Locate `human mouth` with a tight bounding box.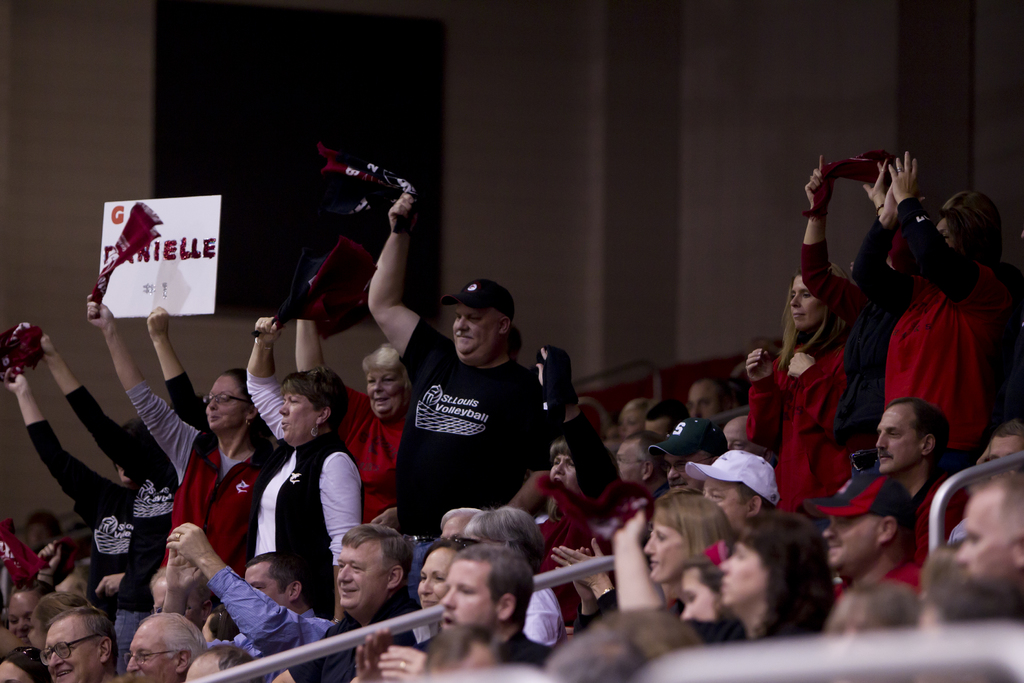
17:632:31:643.
